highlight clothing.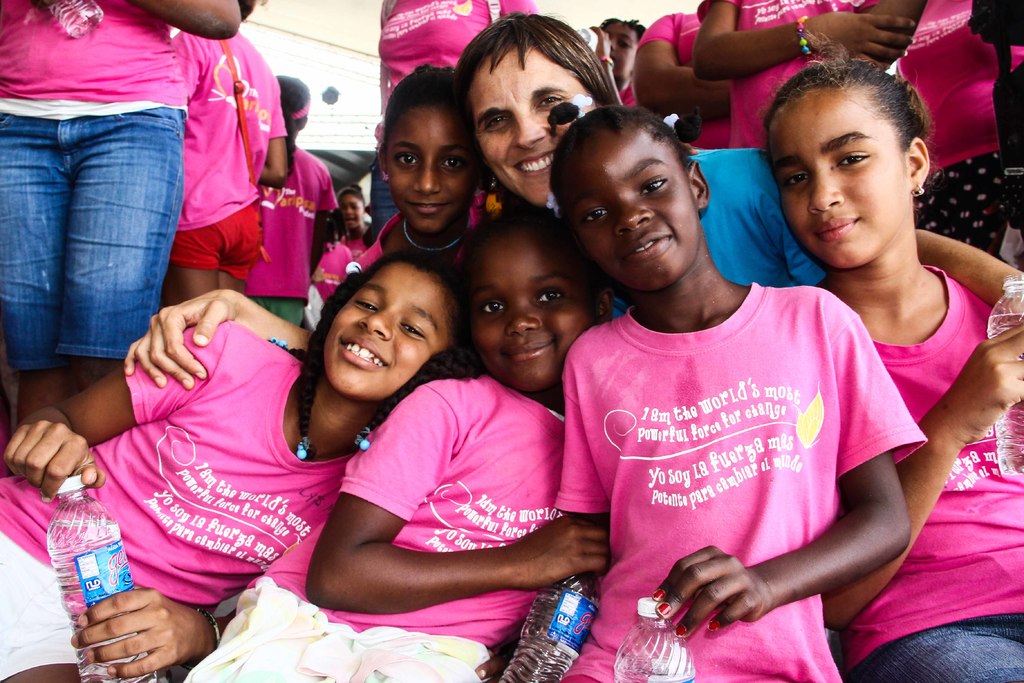
Highlighted region: (x1=187, y1=377, x2=572, y2=682).
